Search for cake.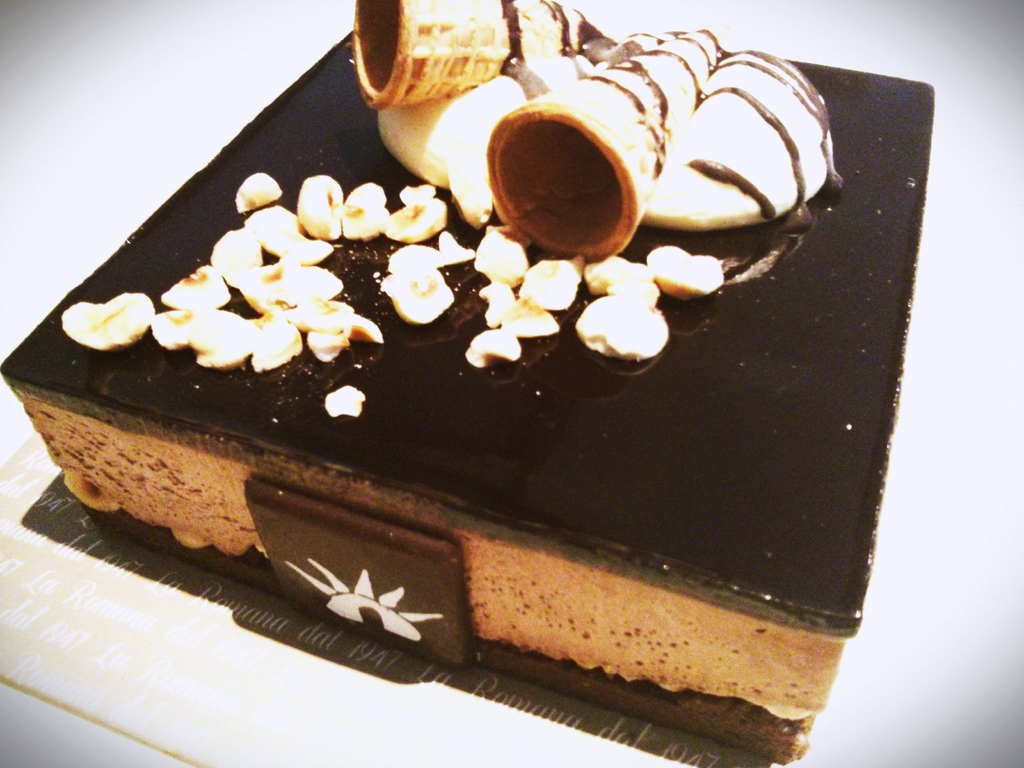
Found at 0:0:936:767.
